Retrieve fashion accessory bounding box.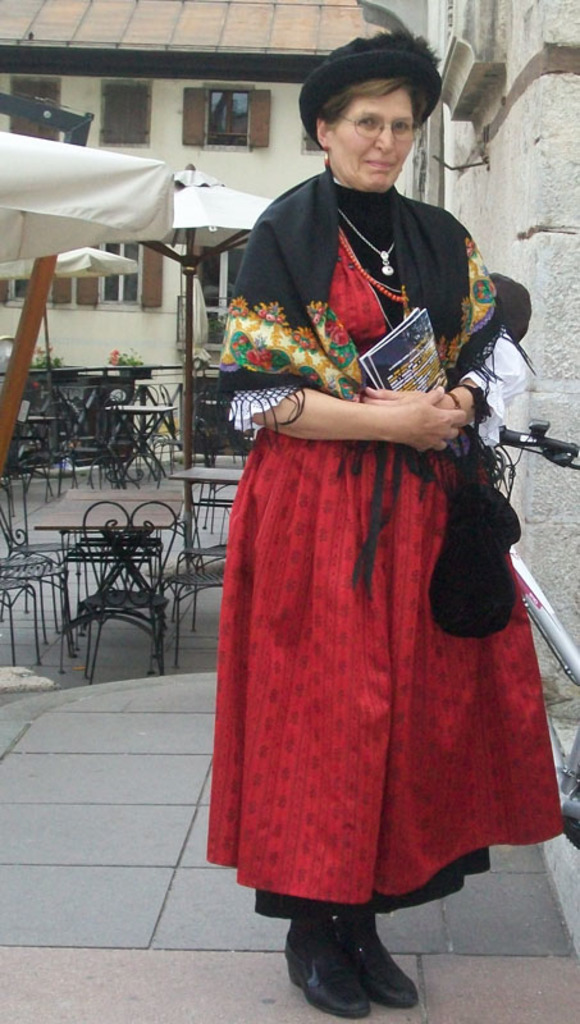
Bounding box: 280/929/374/1023.
